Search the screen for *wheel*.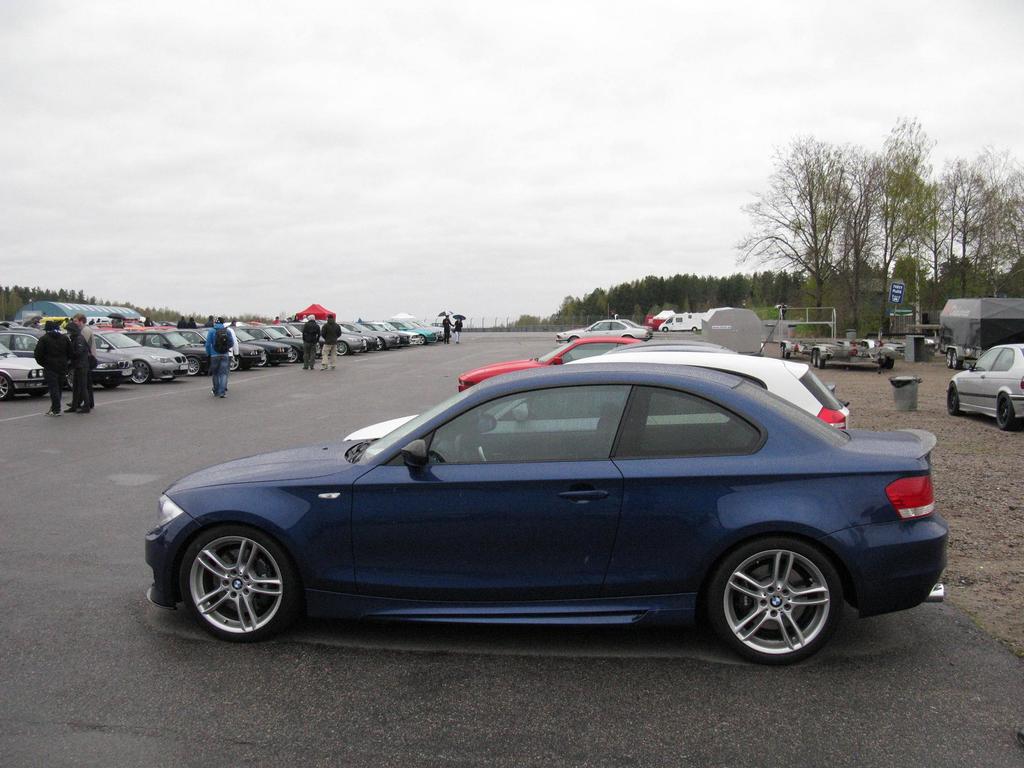
Found at pyautogui.locateOnScreen(187, 355, 202, 378).
